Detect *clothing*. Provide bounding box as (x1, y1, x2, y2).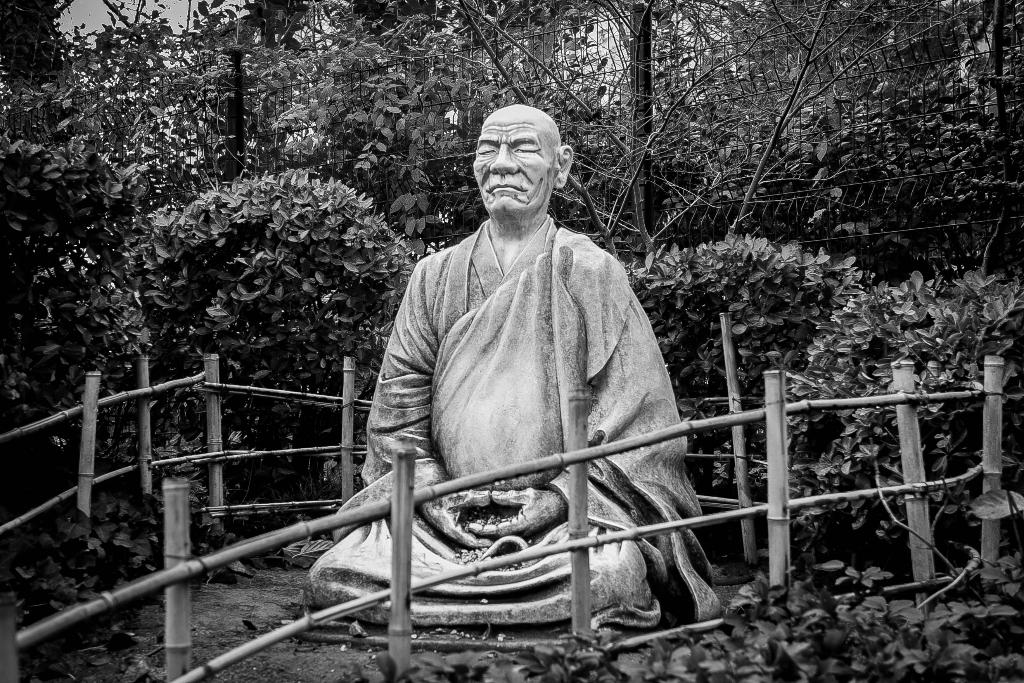
(377, 160, 698, 613).
